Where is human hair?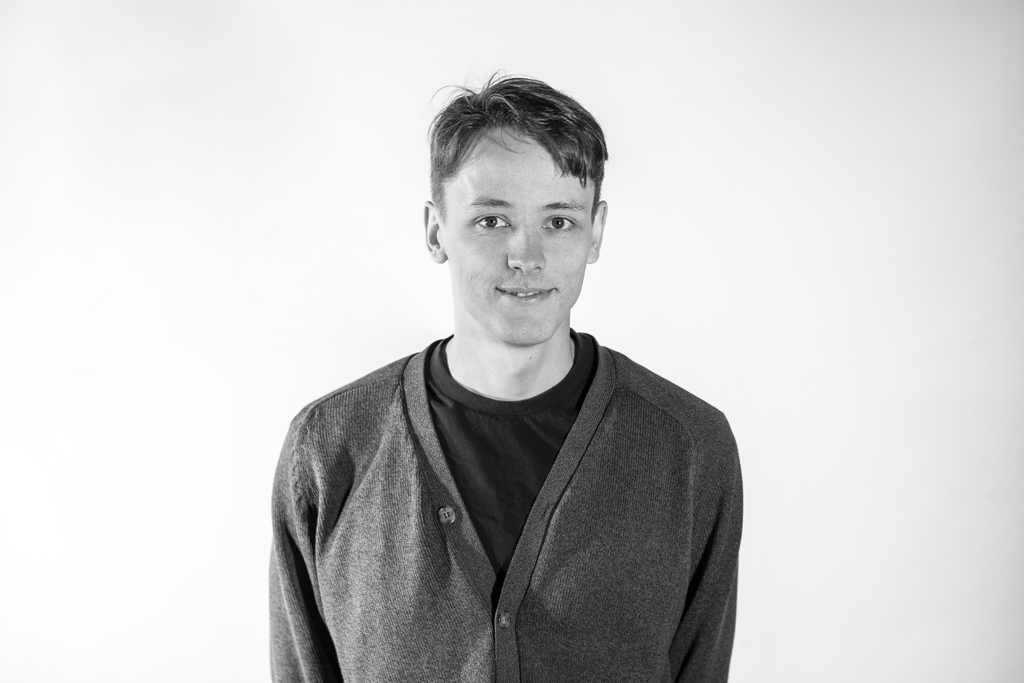
{"left": 419, "top": 79, "right": 600, "bottom": 245}.
